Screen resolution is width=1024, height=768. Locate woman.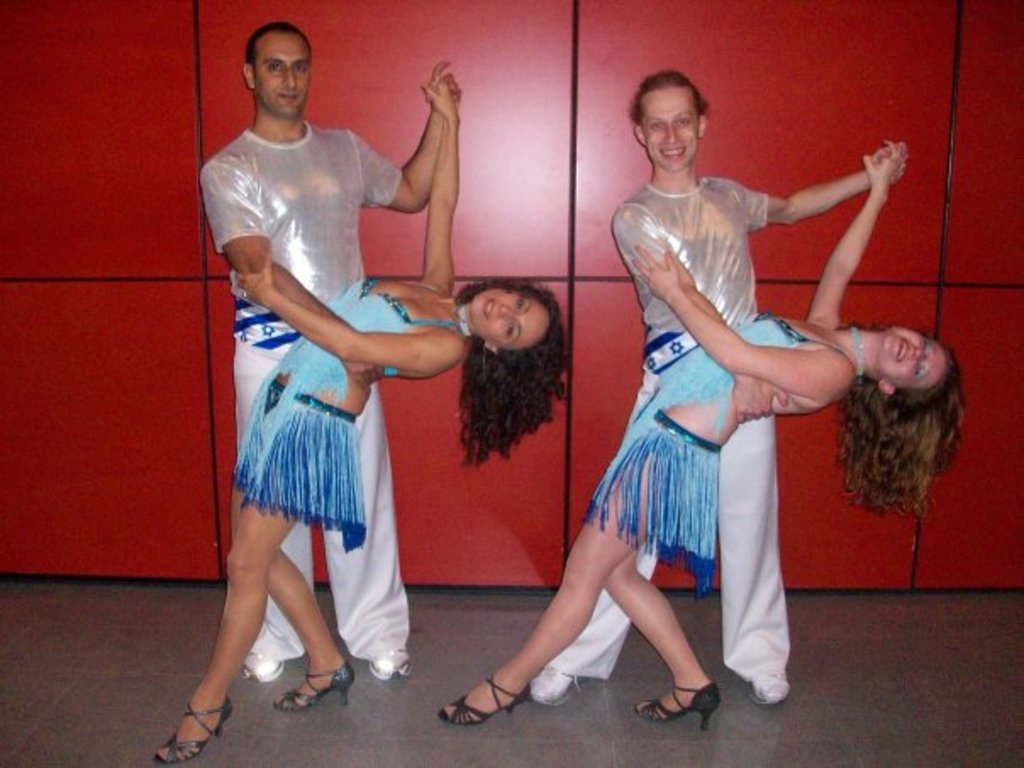
locate(427, 125, 982, 758).
